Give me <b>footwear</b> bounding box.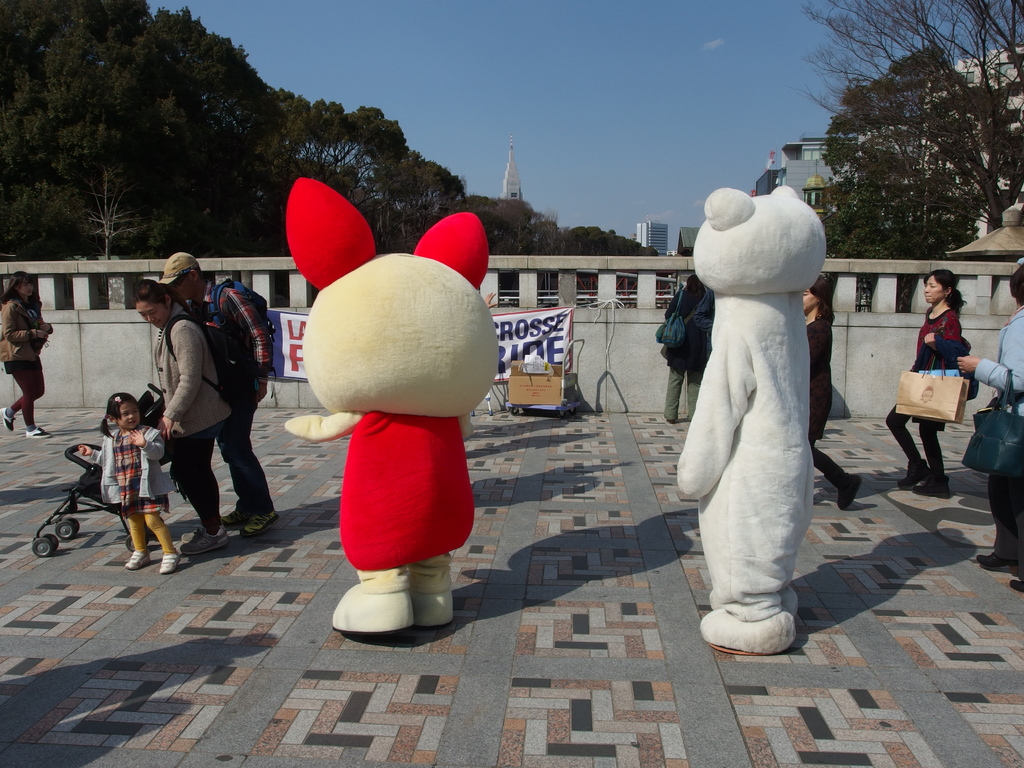
<box>181,527,225,543</box>.
